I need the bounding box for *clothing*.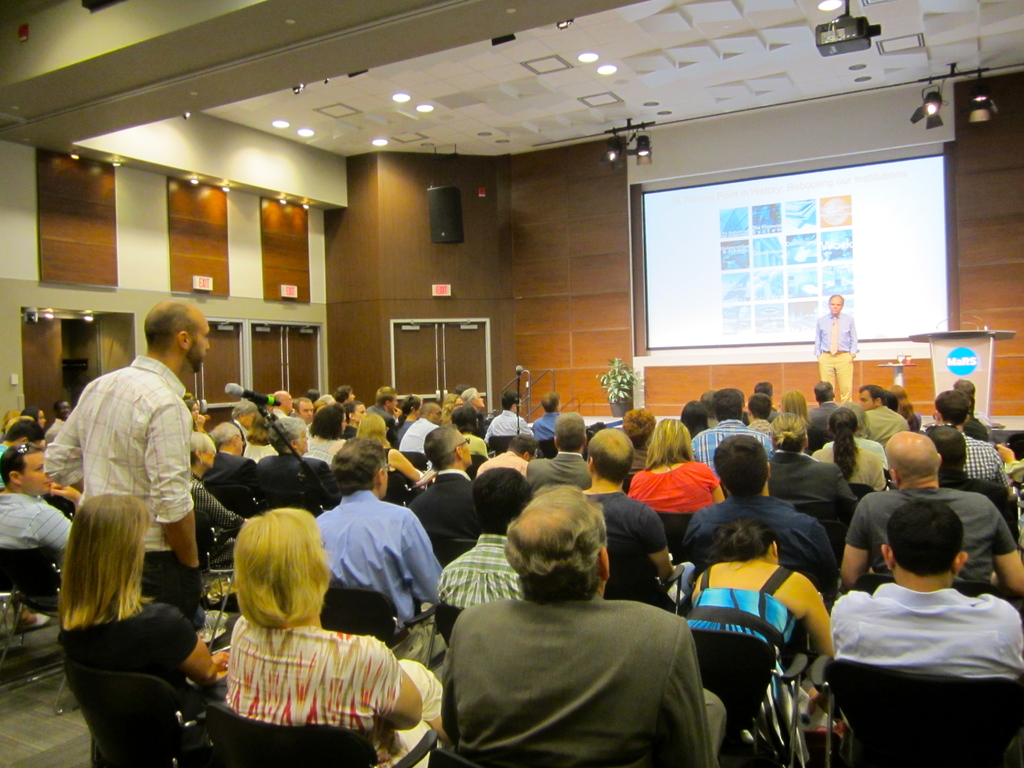
Here it is: 35:355:202:603.
